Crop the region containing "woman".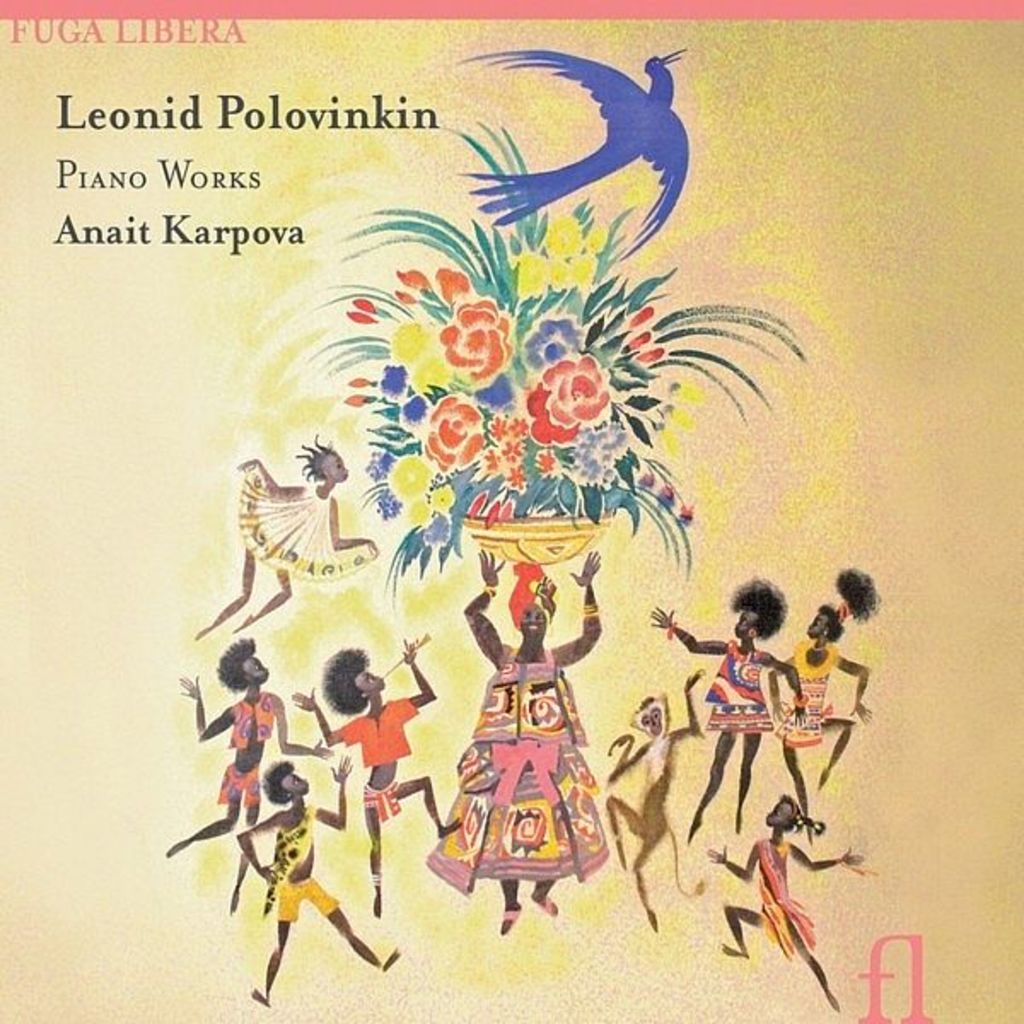
Crop region: BBox(449, 526, 620, 886).
